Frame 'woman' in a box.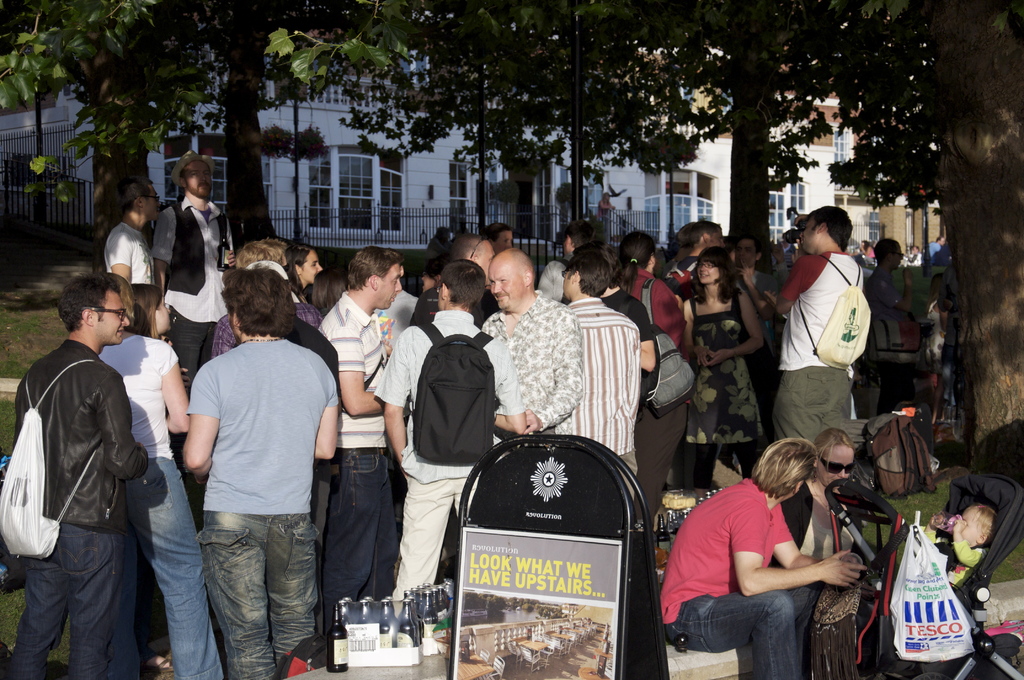
Rect(100, 275, 230, 679).
